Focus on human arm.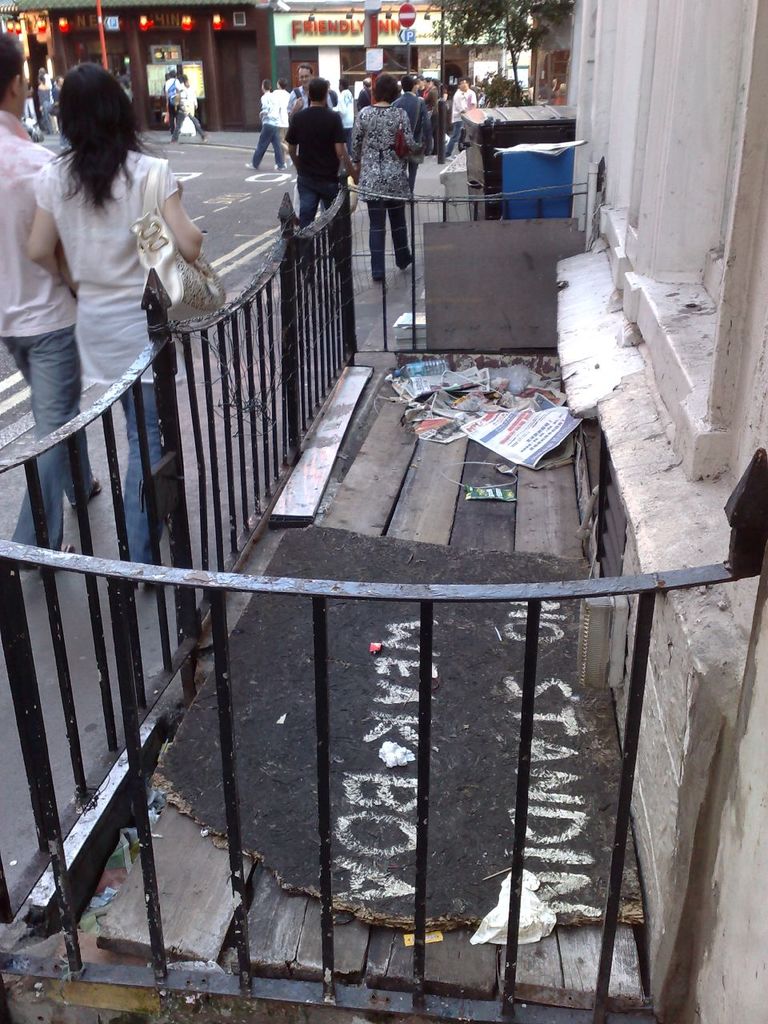
Focused at <region>350, 106, 358, 168</region>.
